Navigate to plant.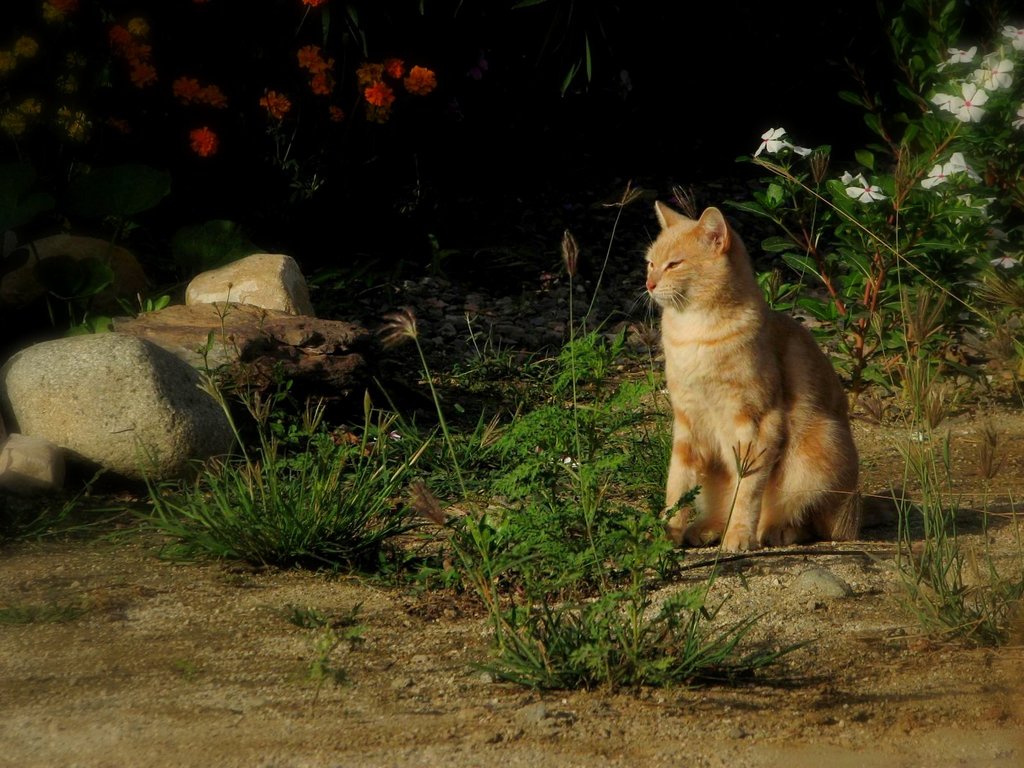
Navigation target: (left=0, top=0, right=440, bottom=232).
